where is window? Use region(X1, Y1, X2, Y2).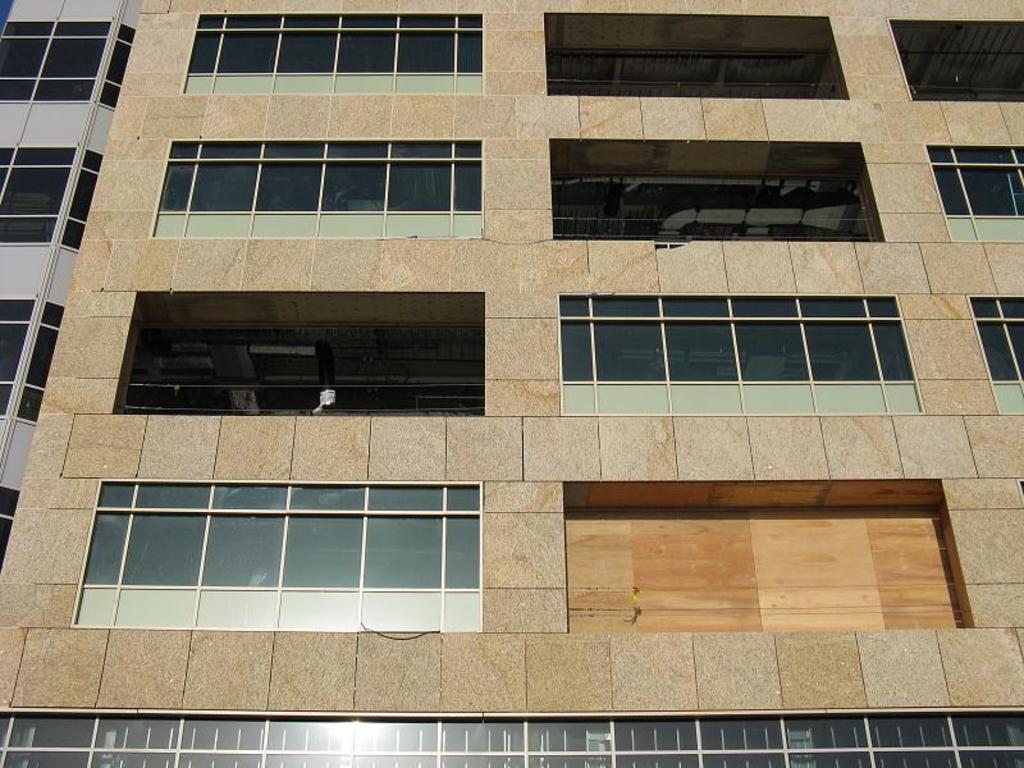
region(0, 296, 68, 428).
